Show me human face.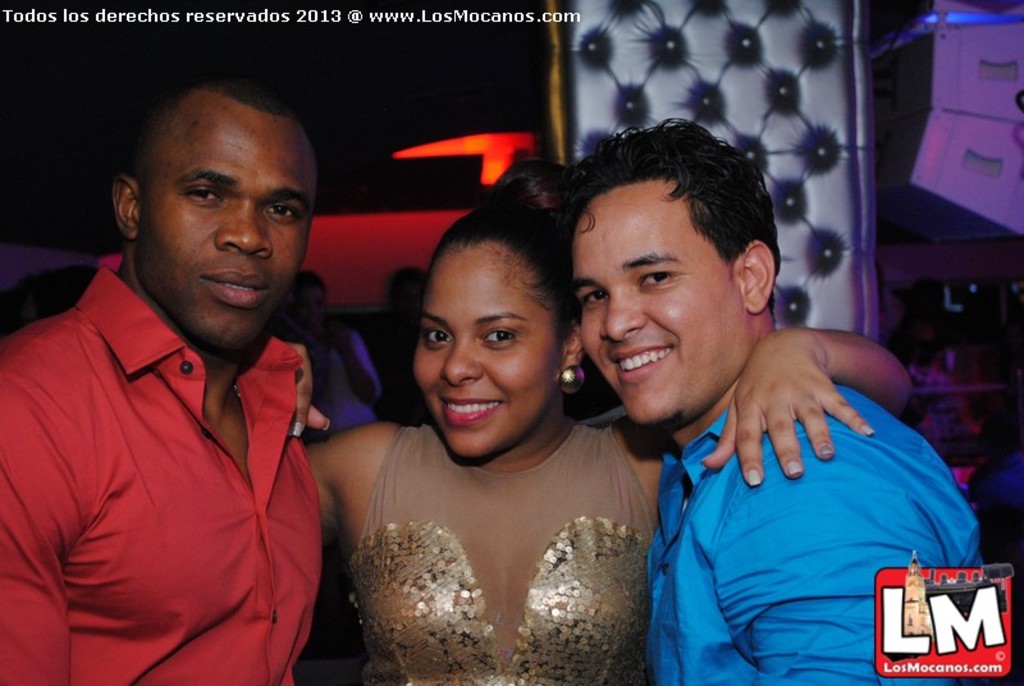
human face is here: l=573, t=189, r=744, b=427.
